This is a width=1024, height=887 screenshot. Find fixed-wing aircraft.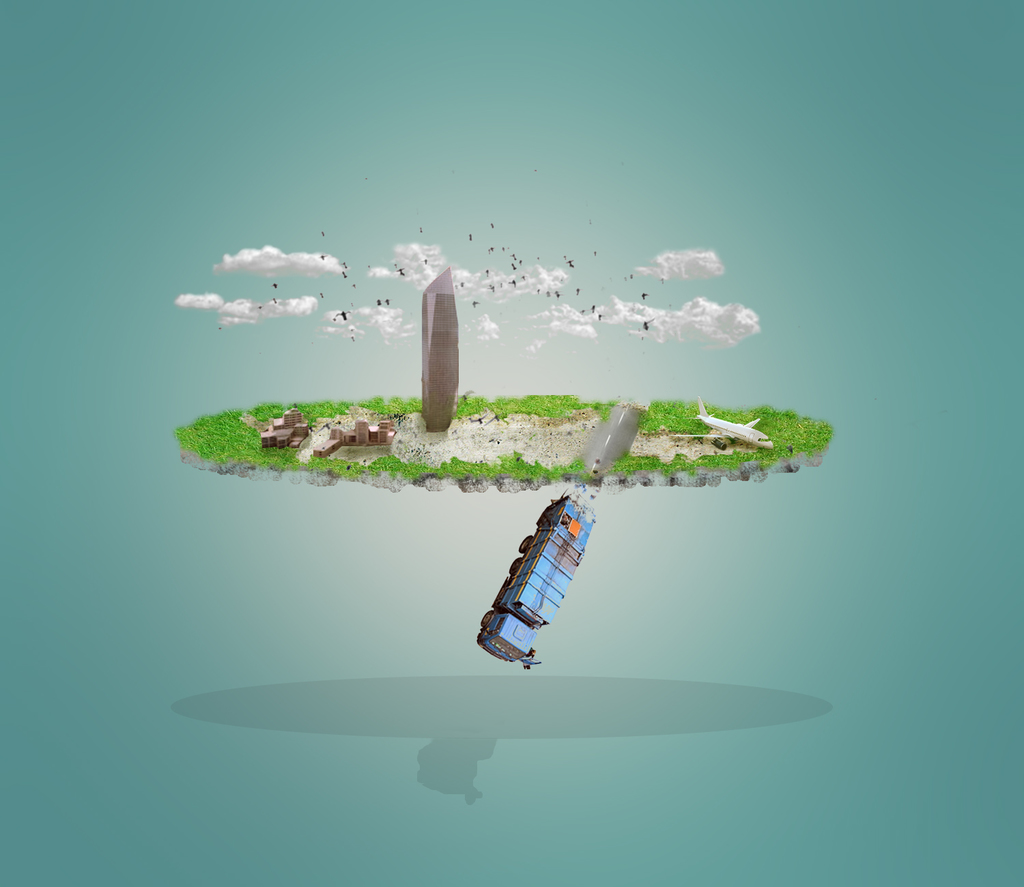
Bounding box: 675:394:778:450.
